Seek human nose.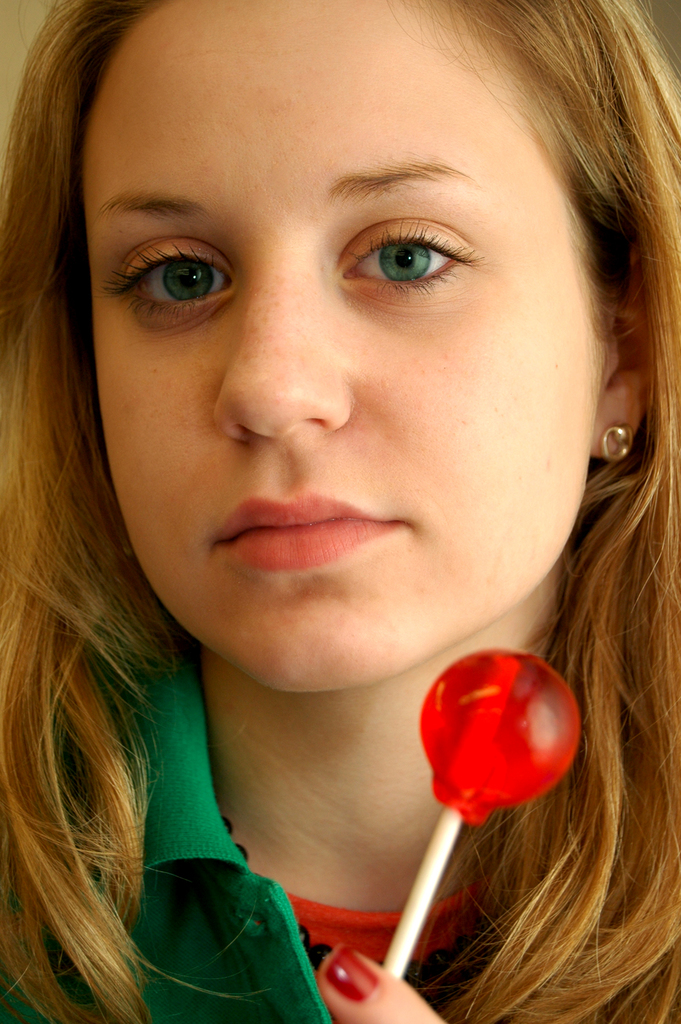
left=210, top=274, right=367, bottom=434.
